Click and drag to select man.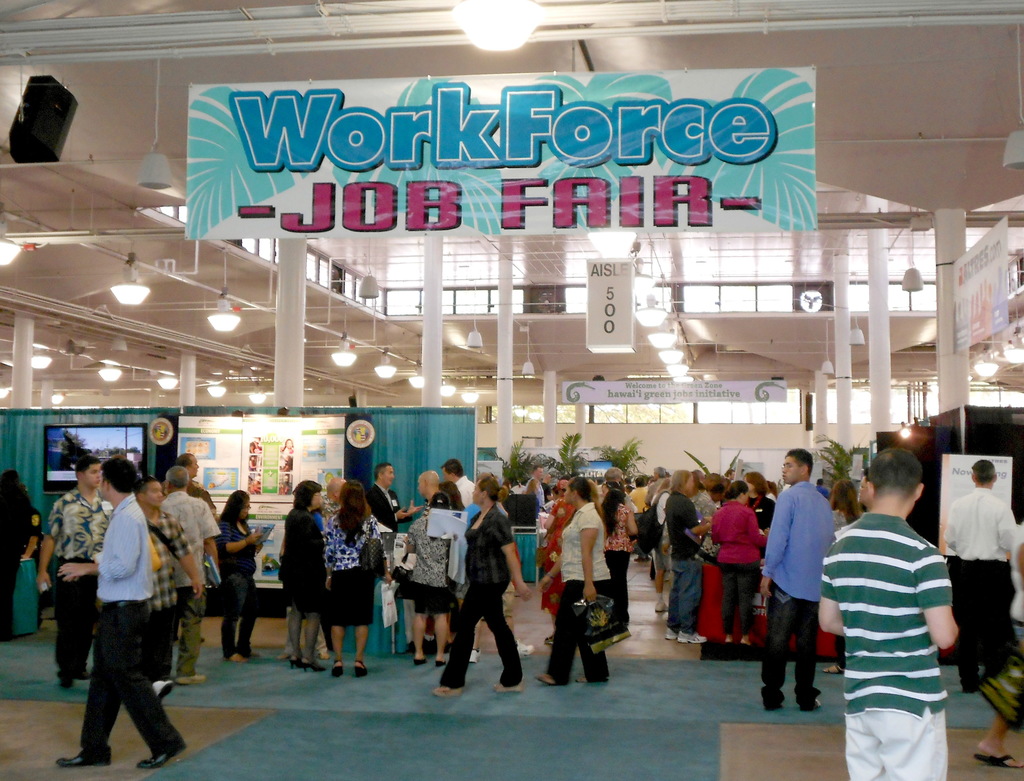
Selection: l=523, t=463, r=544, b=513.
